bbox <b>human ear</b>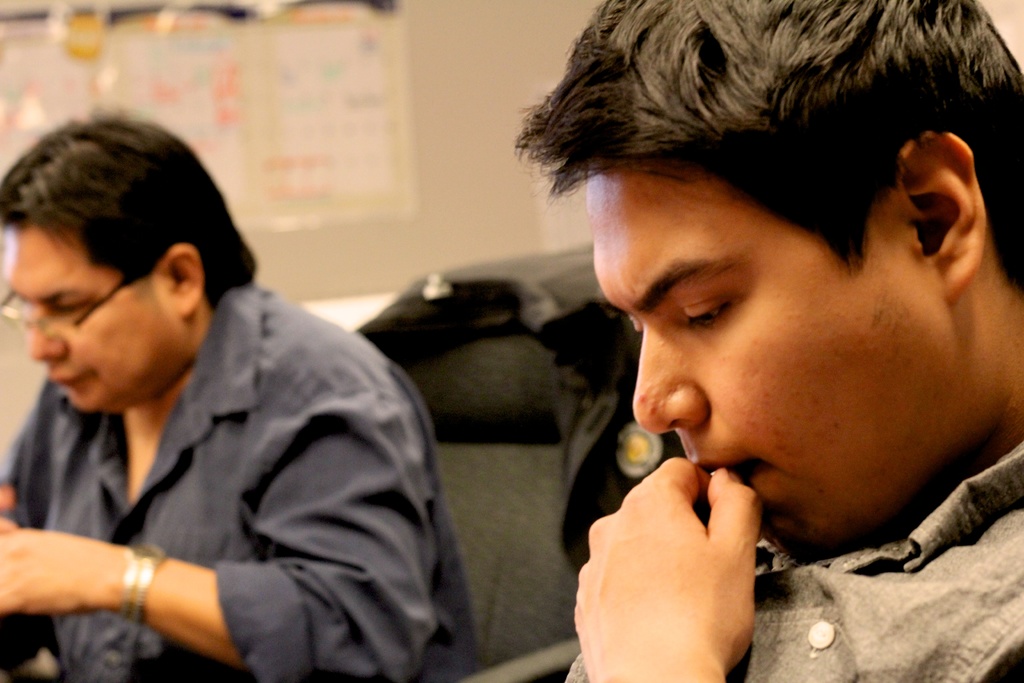
<region>892, 126, 989, 315</region>
